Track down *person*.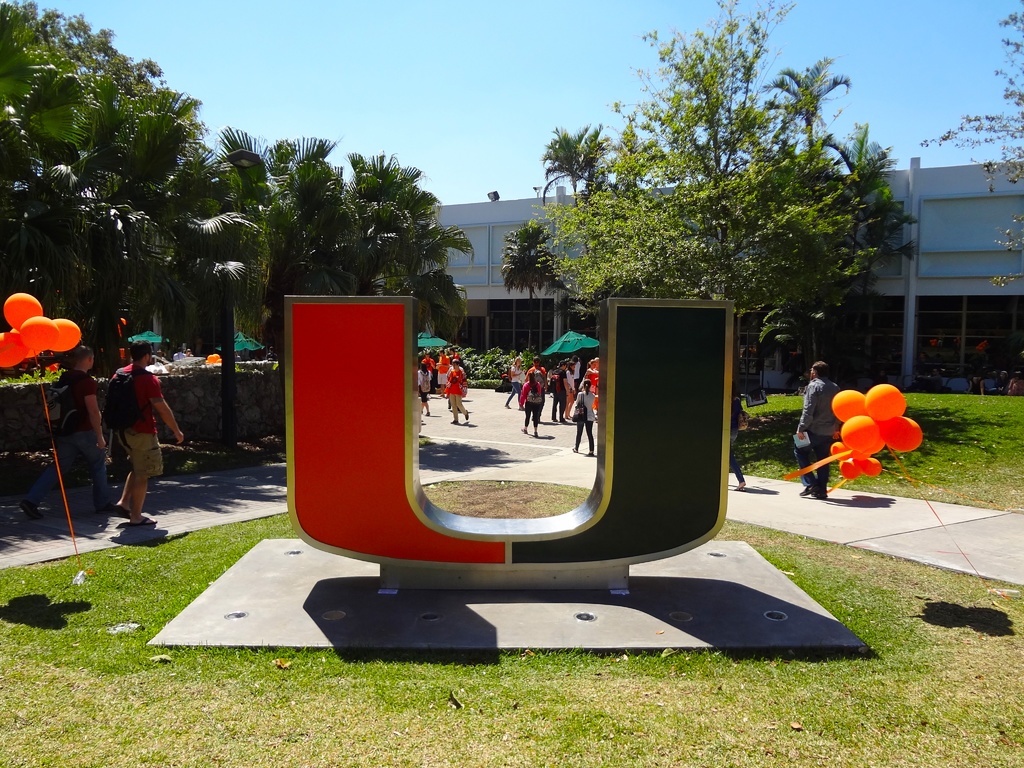
Tracked to 89/330/158/540.
